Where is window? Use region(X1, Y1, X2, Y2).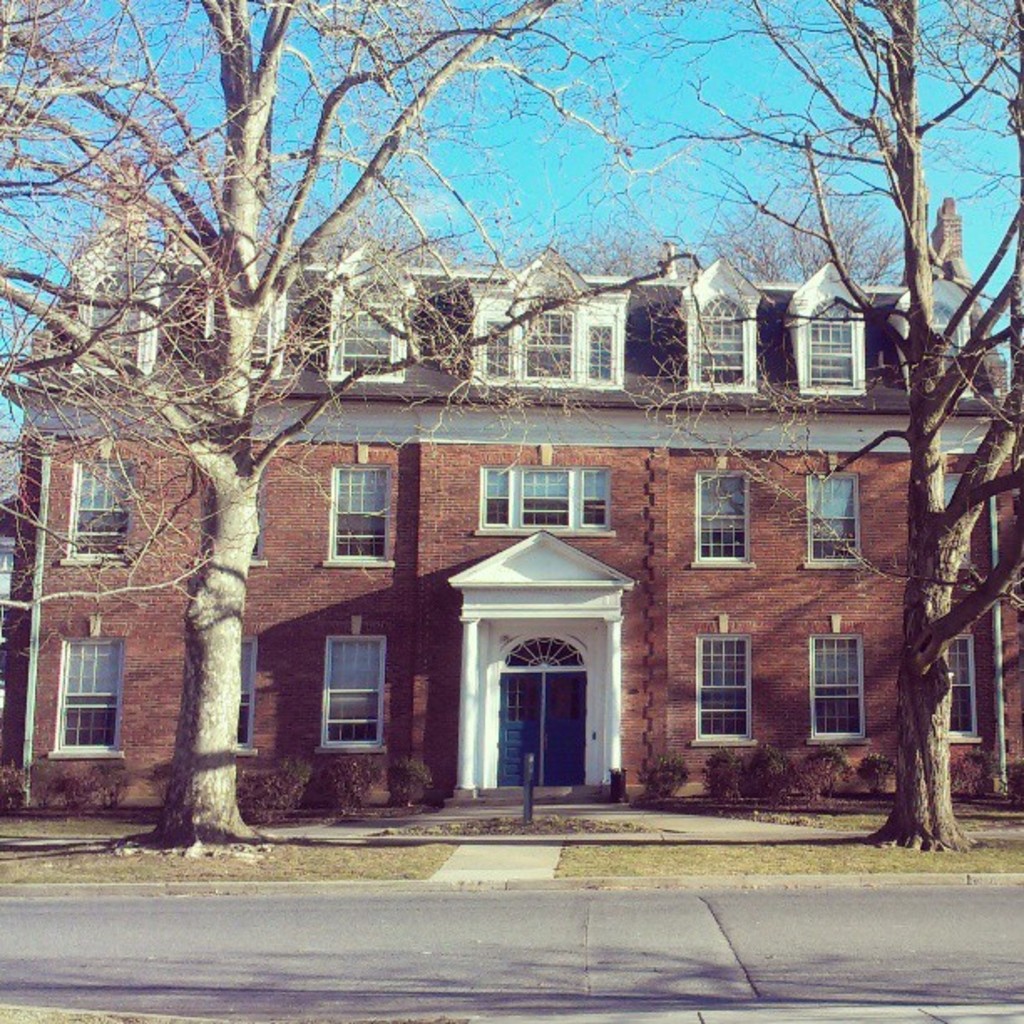
region(798, 480, 858, 569).
